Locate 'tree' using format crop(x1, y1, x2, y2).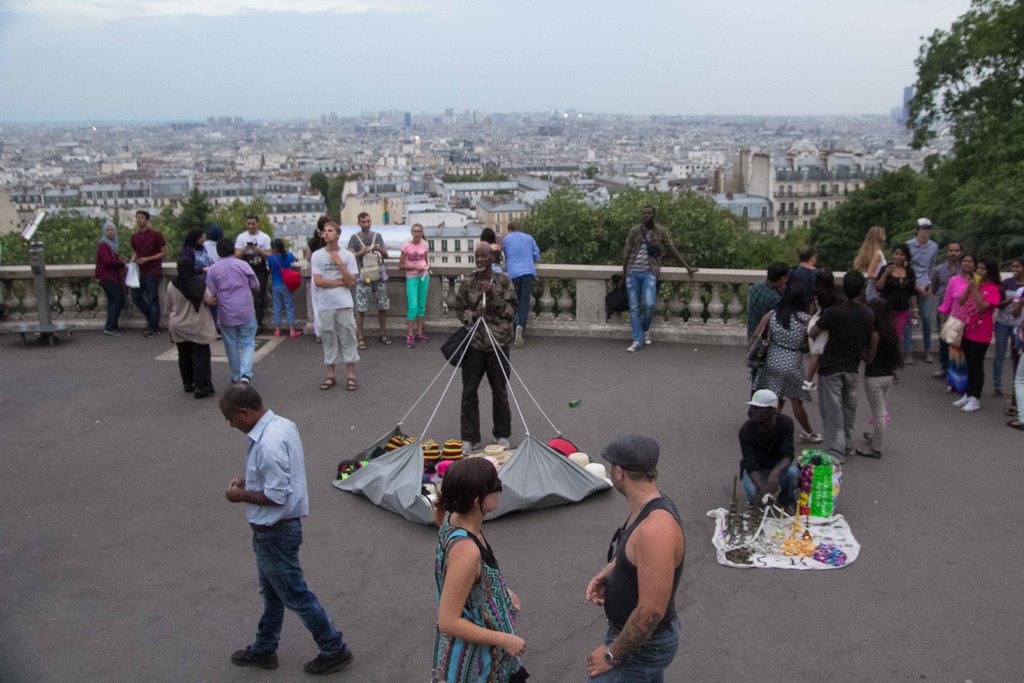
crop(0, 202, 140, 318).
